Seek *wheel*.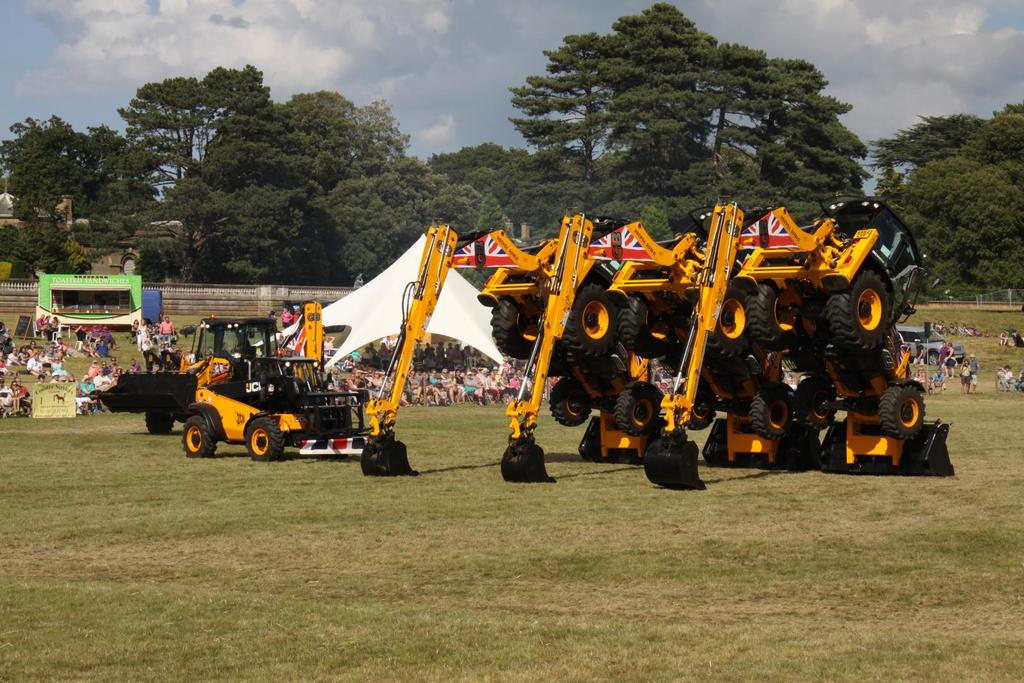
<bbox>486, 294, 552, 359</bbox>.
